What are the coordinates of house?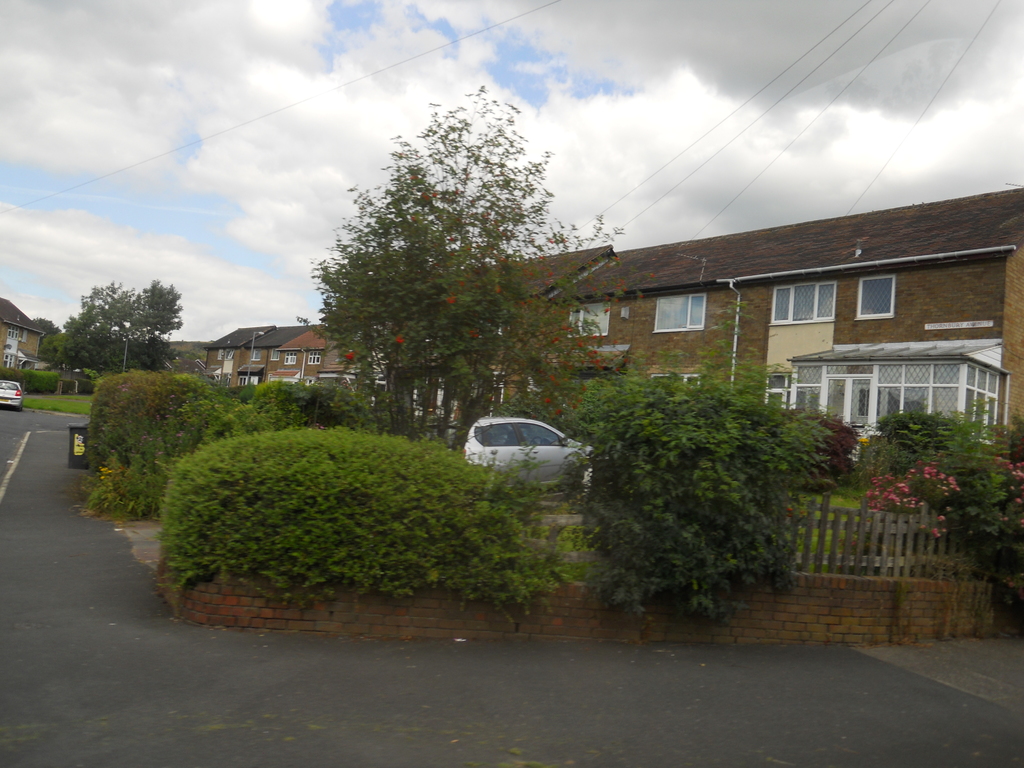
bbox=[444, 245, 620, 438].
